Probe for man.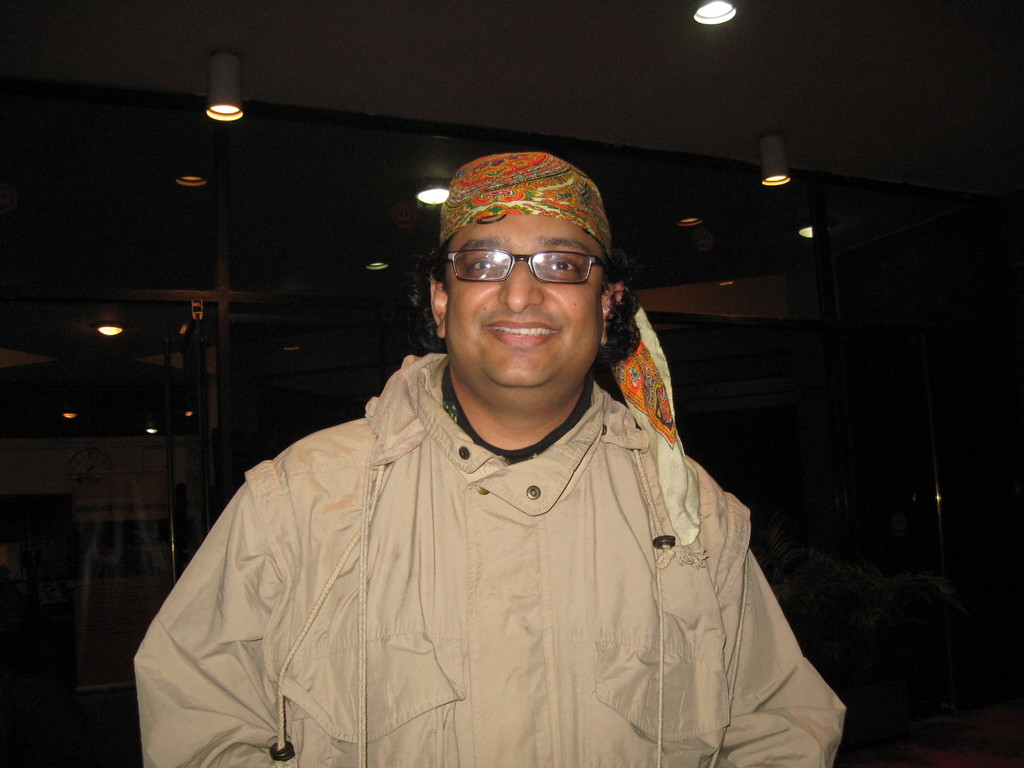
Probe result: locate(131, 143, 854, 767).
